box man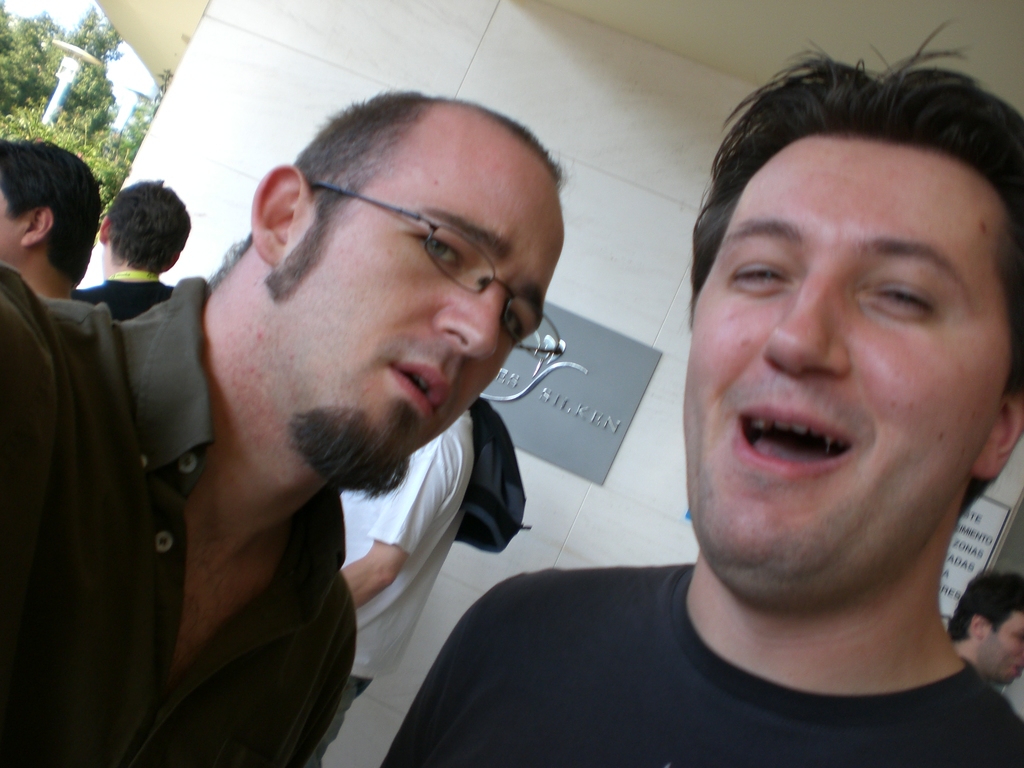
x1=0, y1=88, x2=562, y2=767
